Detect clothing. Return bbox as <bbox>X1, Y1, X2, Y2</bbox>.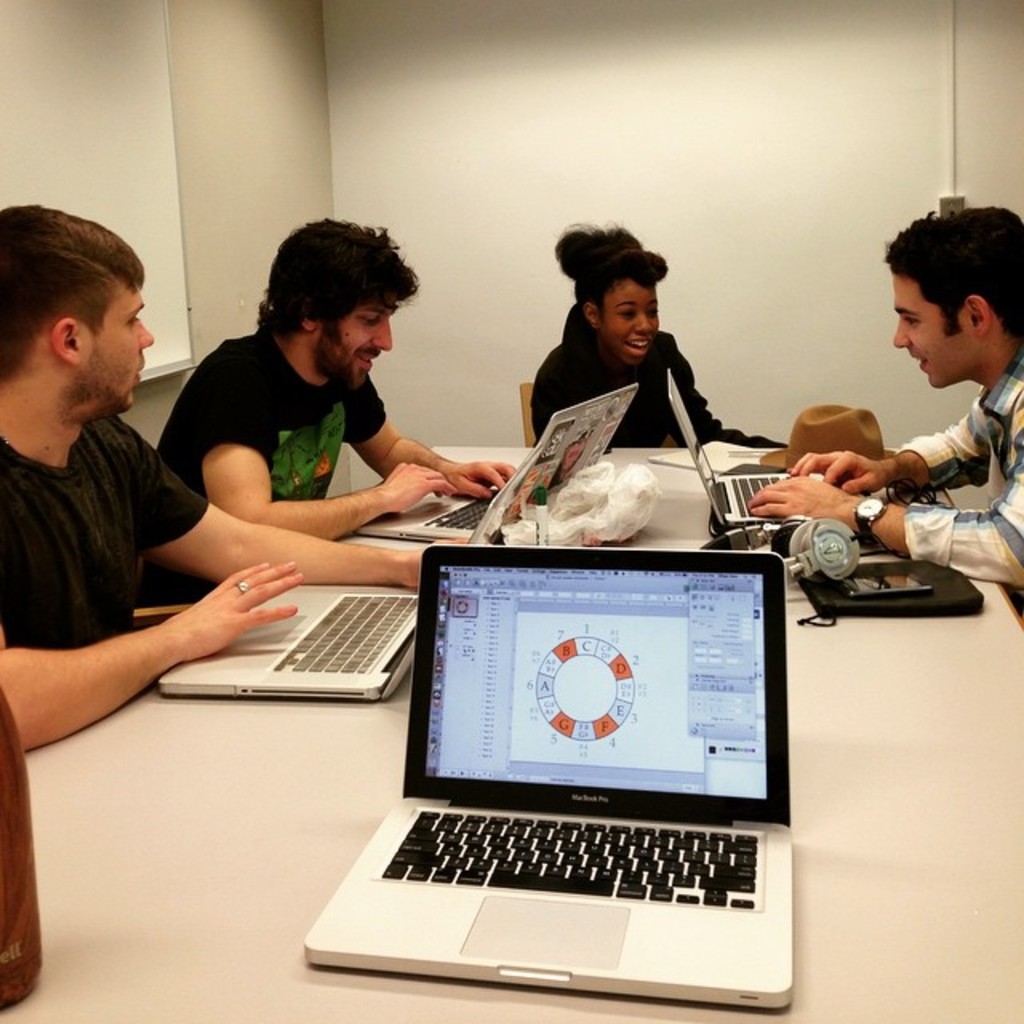
<bbox>534, 301, 790, 450</bbox>.
